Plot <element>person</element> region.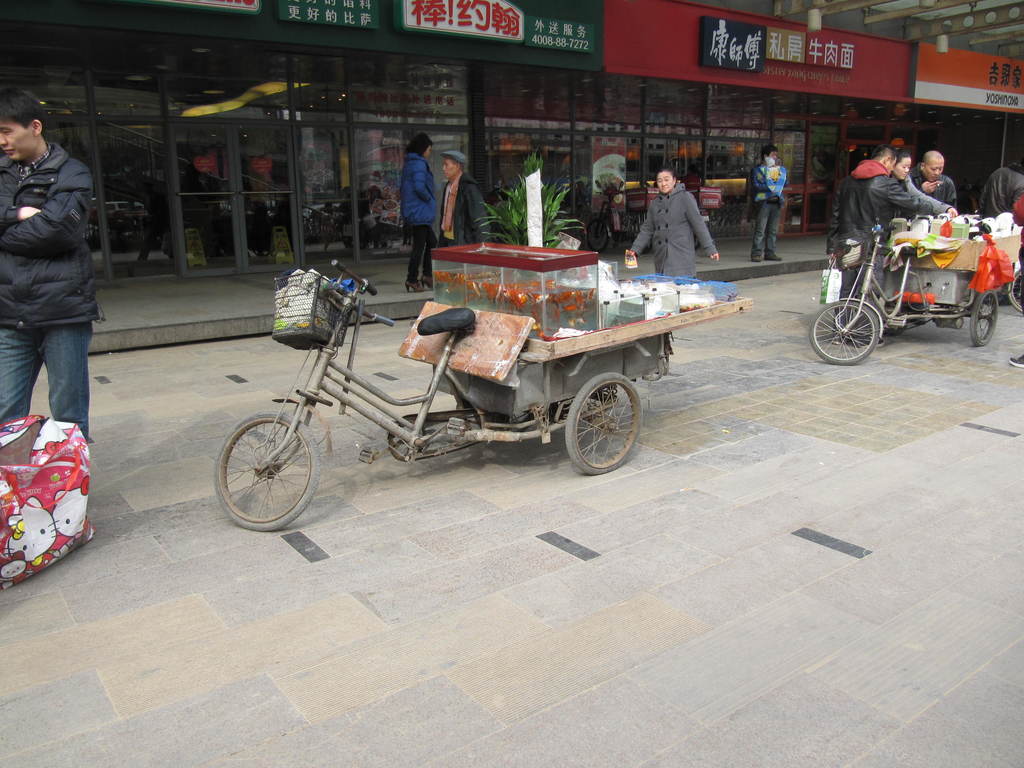
Plotted at [975, 161, 1021, 219].
